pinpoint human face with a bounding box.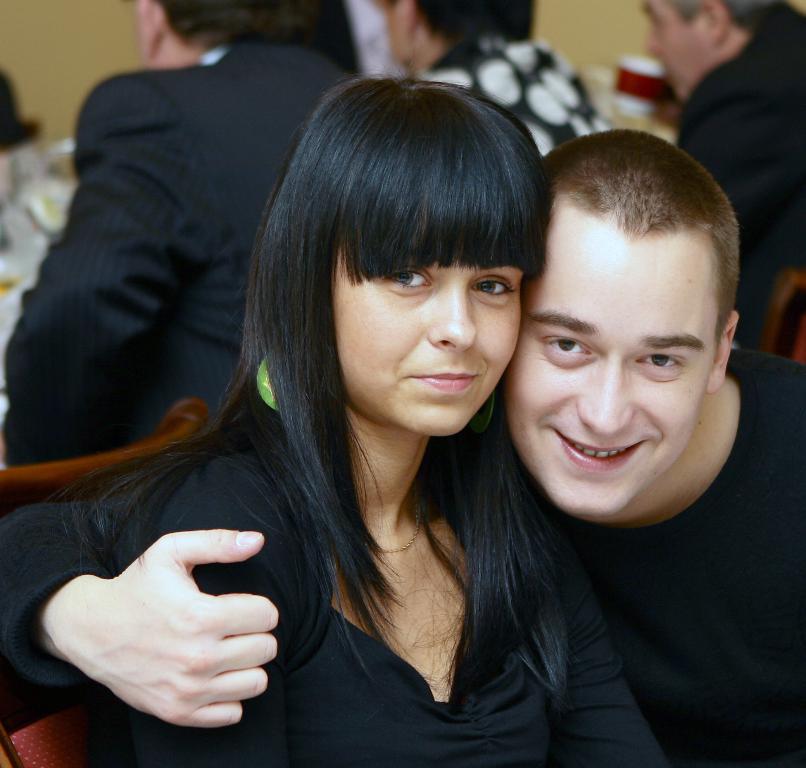
[645,0,713,106].
